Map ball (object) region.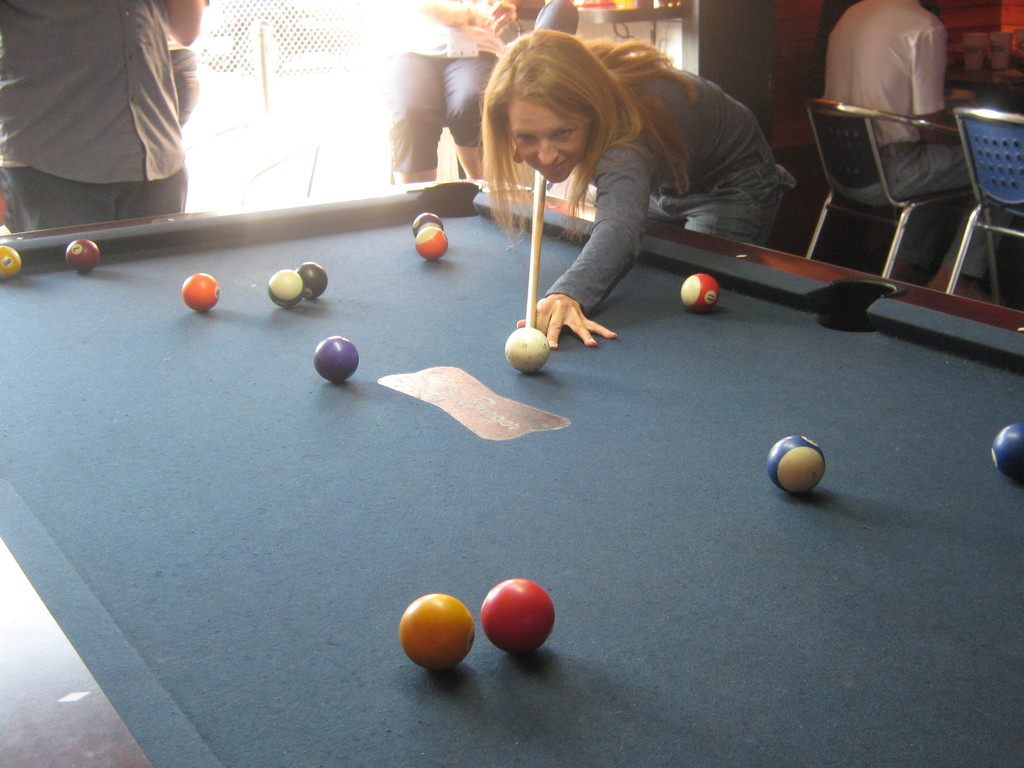
Mapped to 484,579,552,658.
